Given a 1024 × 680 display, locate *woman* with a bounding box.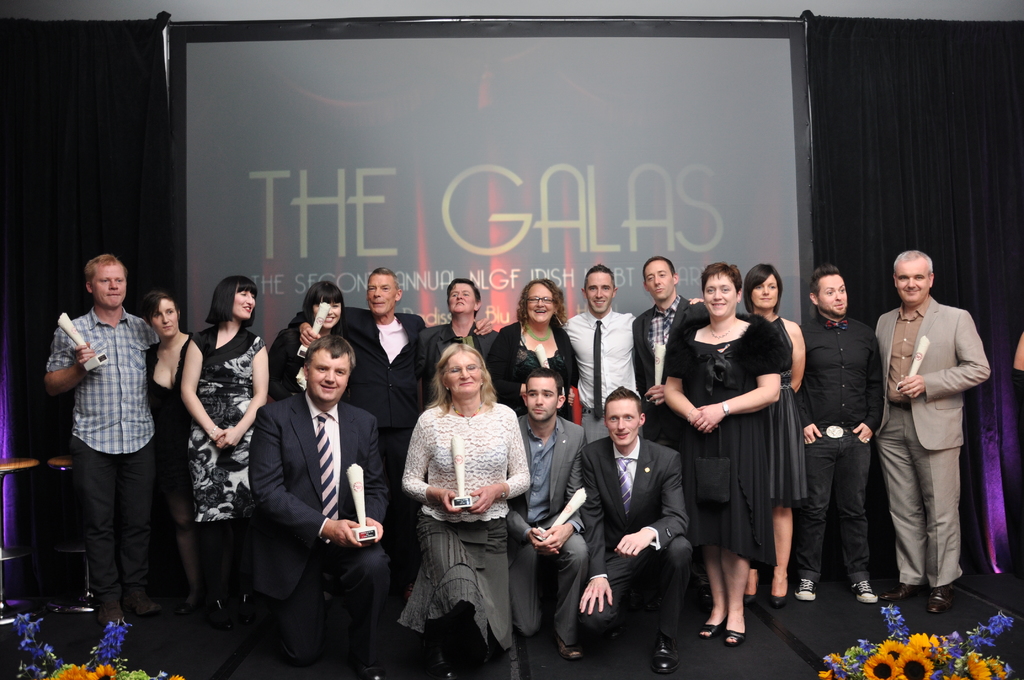
Located: left=660, top=259, right=788, bottom=640.
